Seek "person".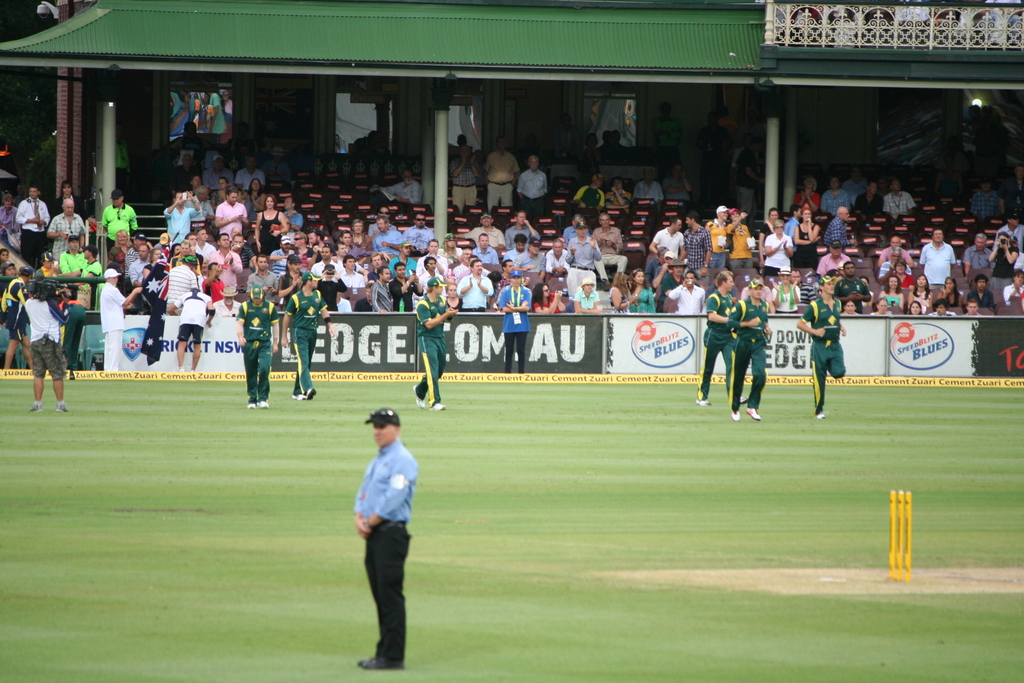
bbox=(280, 268, 335, 401).
